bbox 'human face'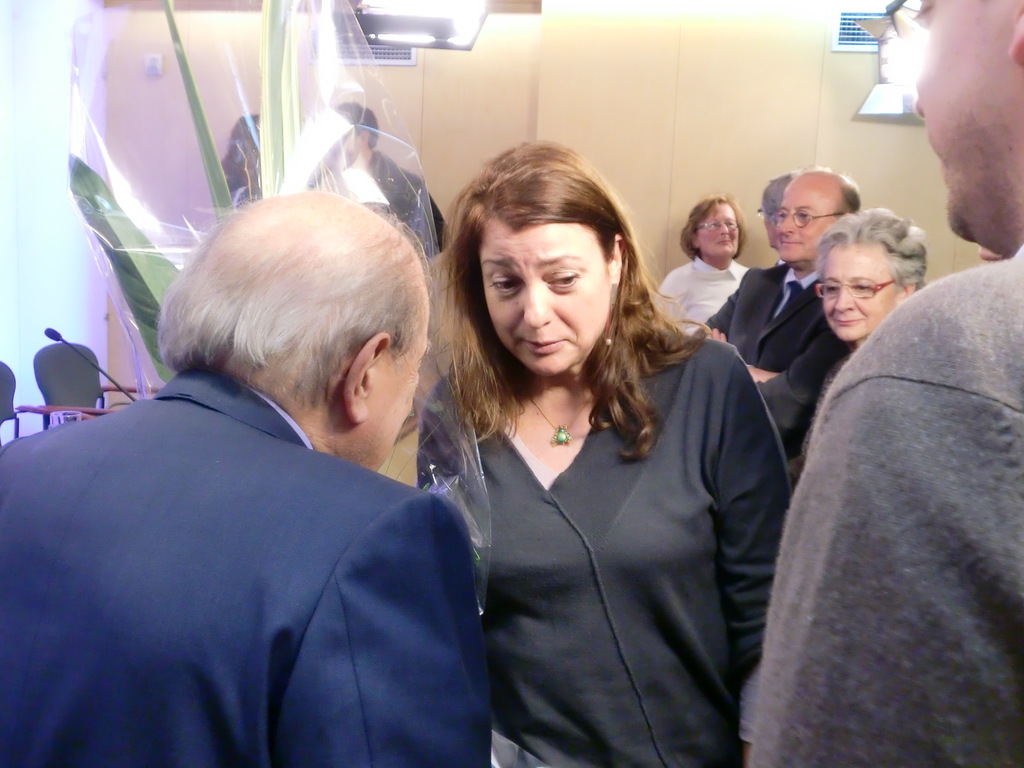
box(695, 204, 738, 259)
